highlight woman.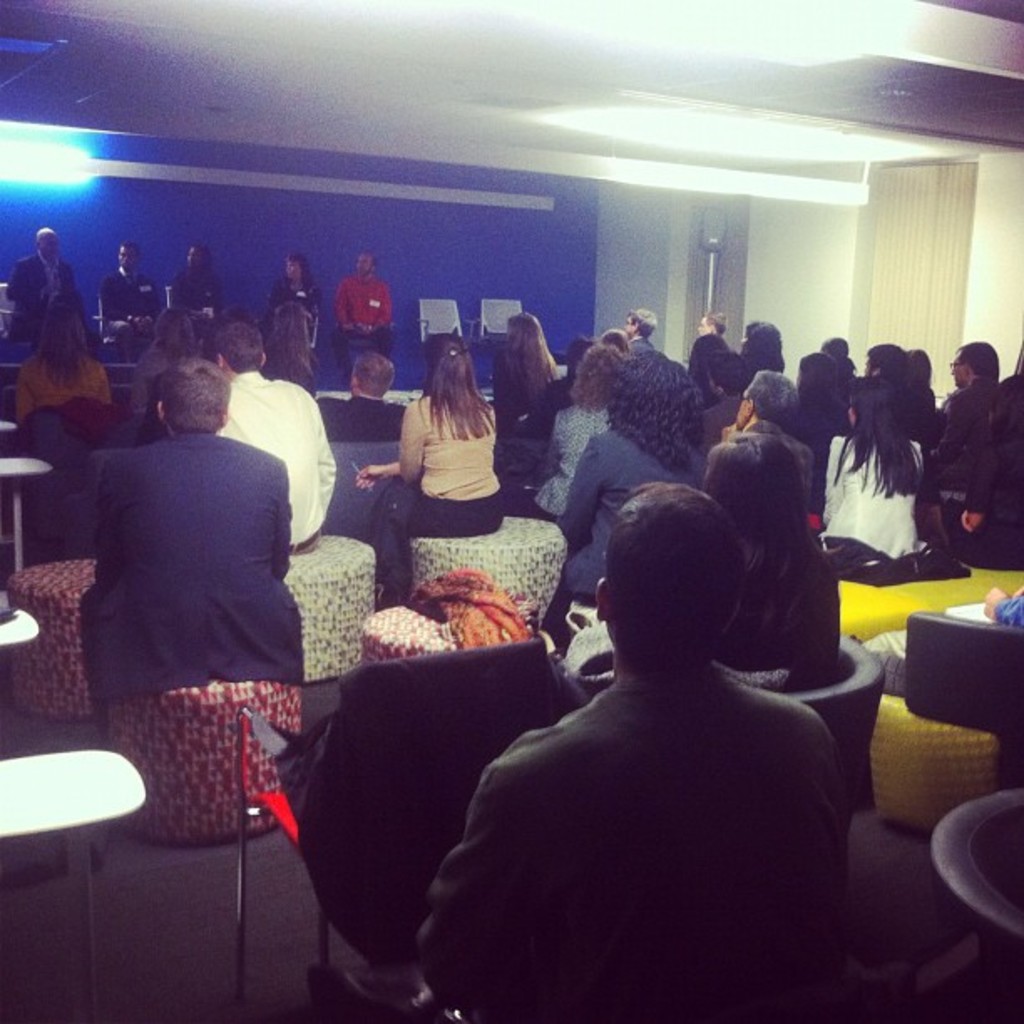
Highlighted region: [515, 335, 627, 512].
